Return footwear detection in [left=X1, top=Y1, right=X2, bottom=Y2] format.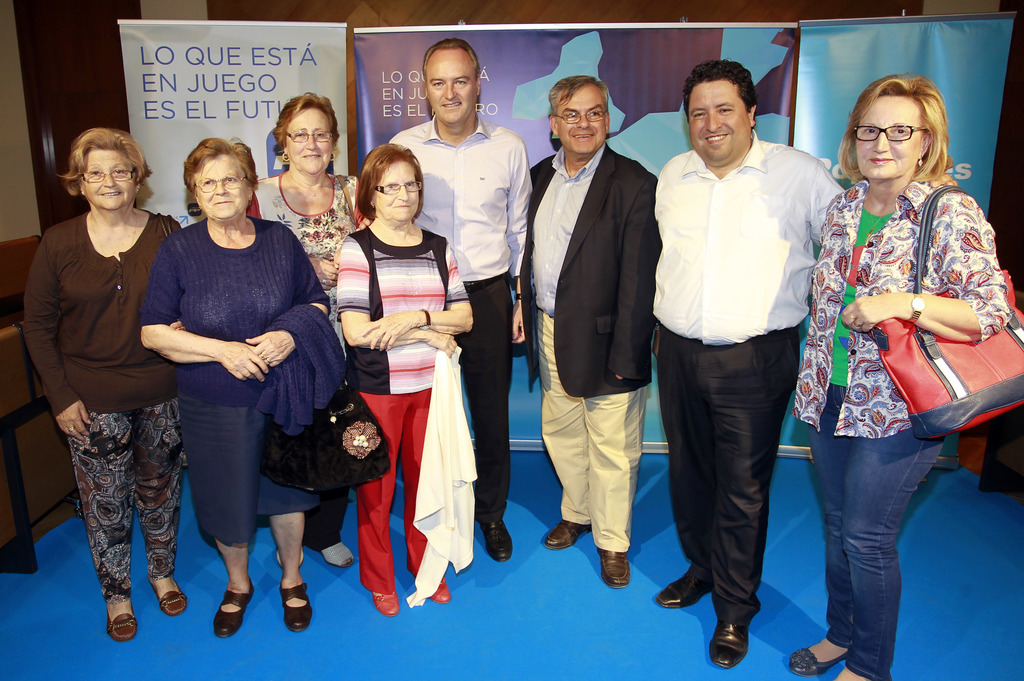
[left=472, top=517, right=513, bottom=564].
